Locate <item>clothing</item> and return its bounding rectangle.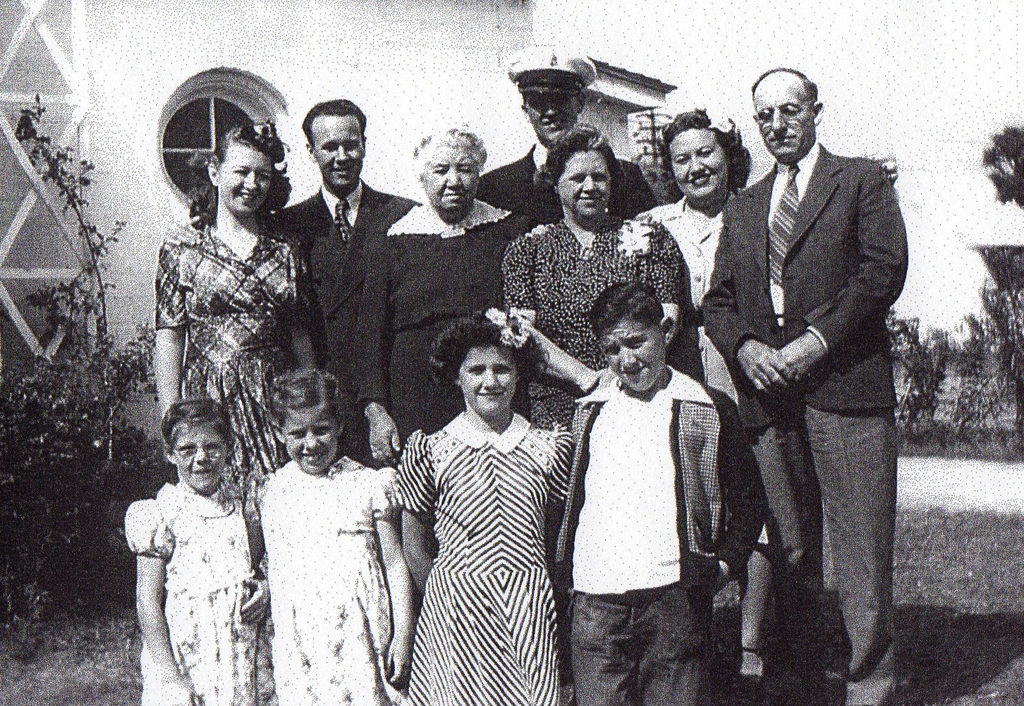
560 363 765 571.
